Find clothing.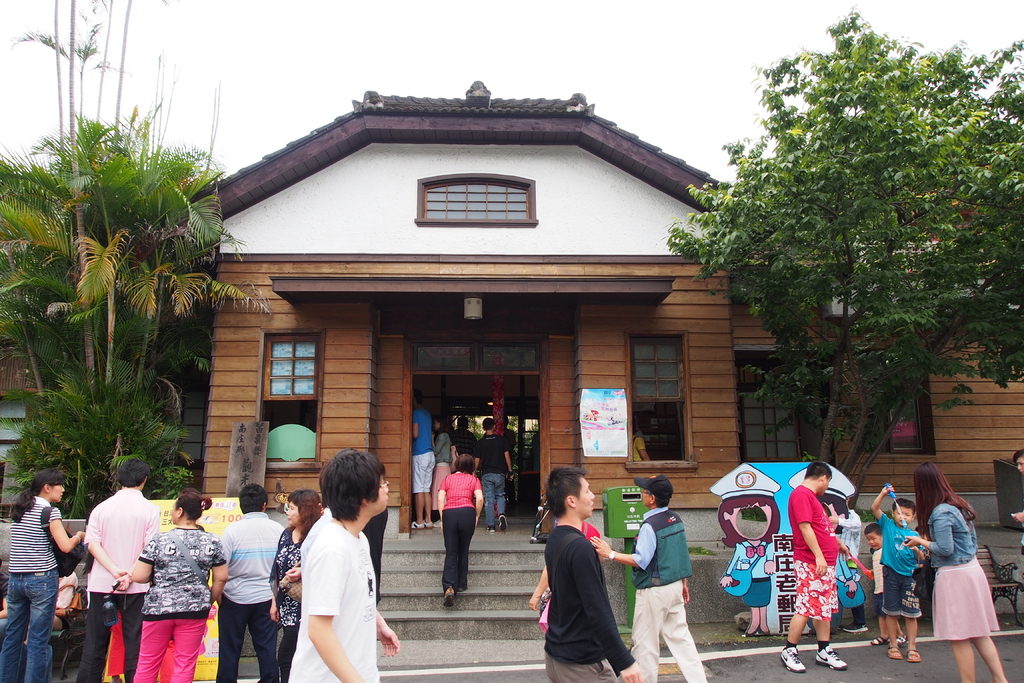
Rect(453, 427, 482, 460).
